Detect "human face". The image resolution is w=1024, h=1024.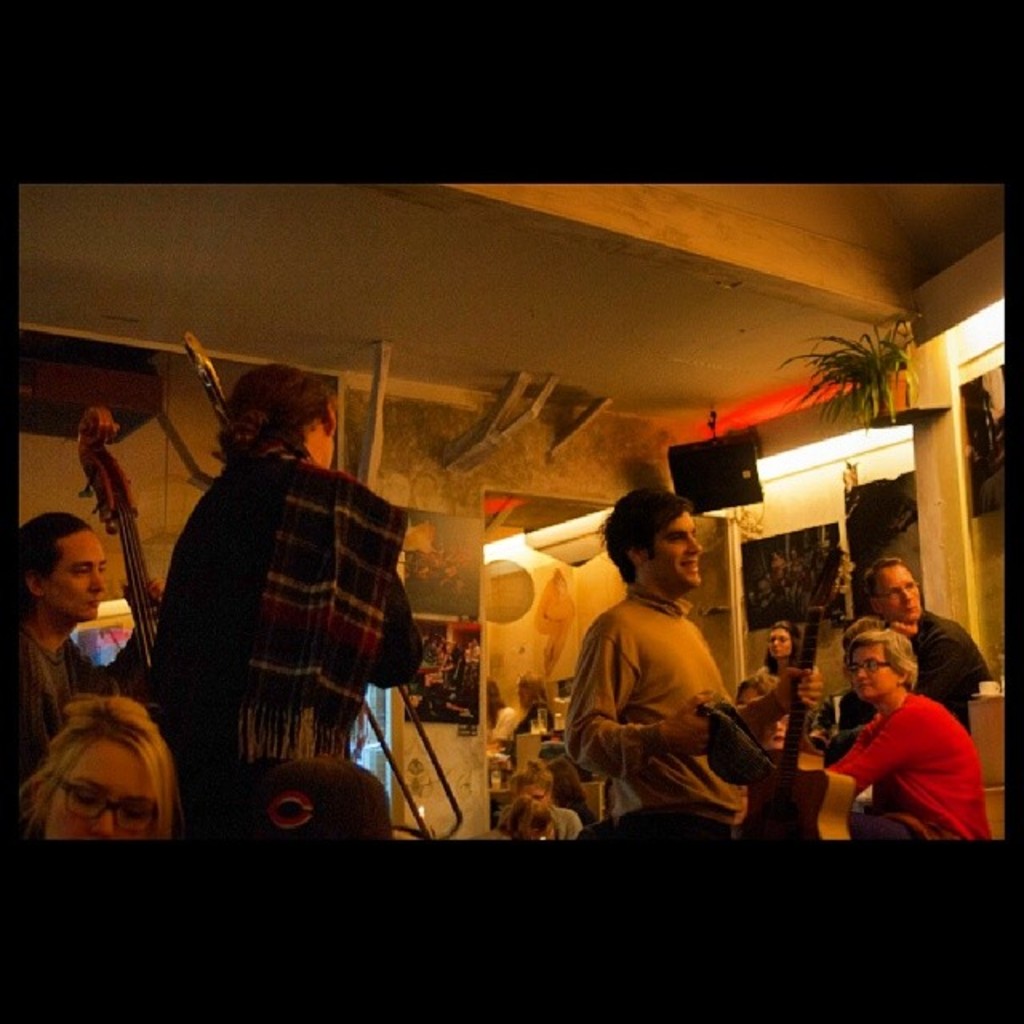
box=[848, 642, 899, 699].
